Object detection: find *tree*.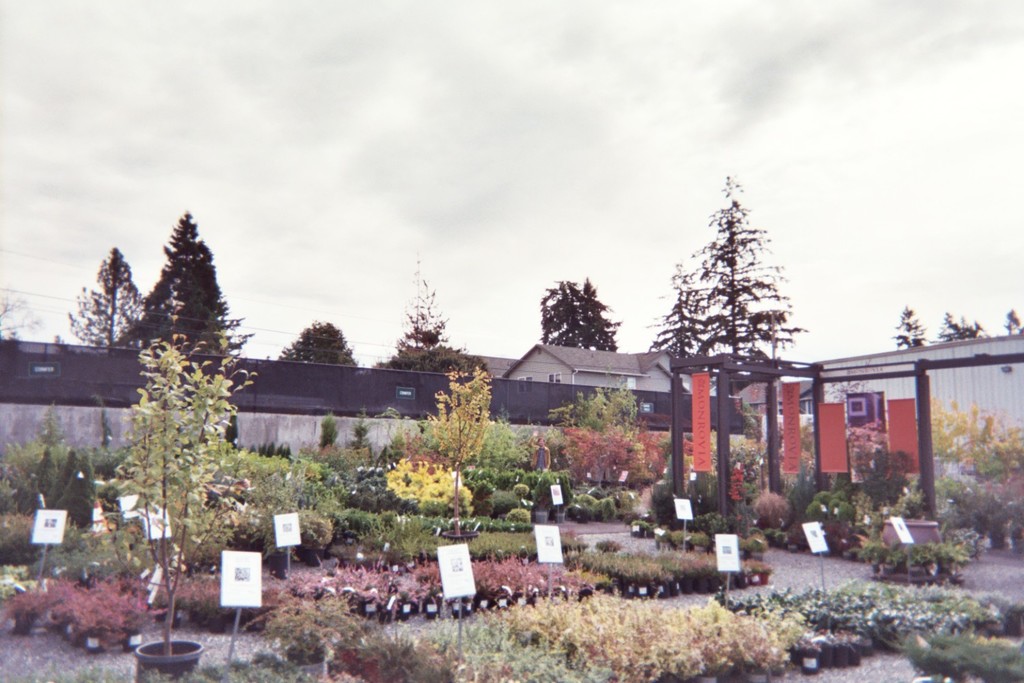
select_region(935, 391, 1023, 501).
